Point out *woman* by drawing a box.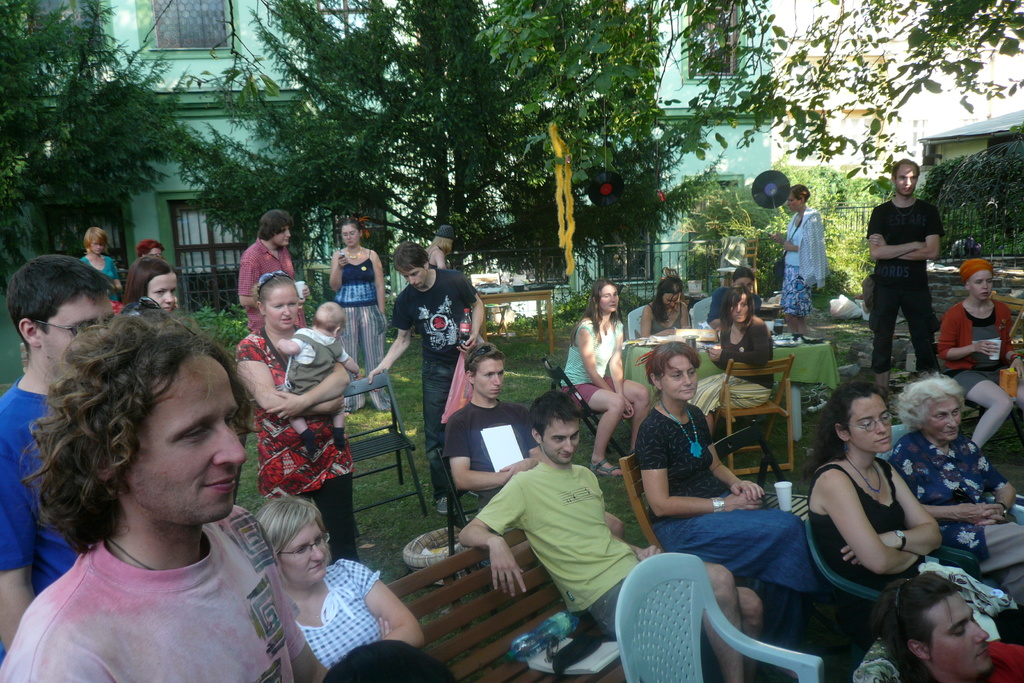
692 287 797 468.
